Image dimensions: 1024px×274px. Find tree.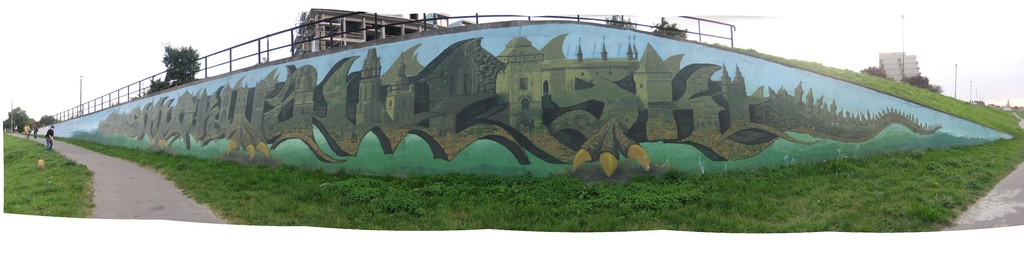
[left=607, top=12, right=638, bottom=33].
